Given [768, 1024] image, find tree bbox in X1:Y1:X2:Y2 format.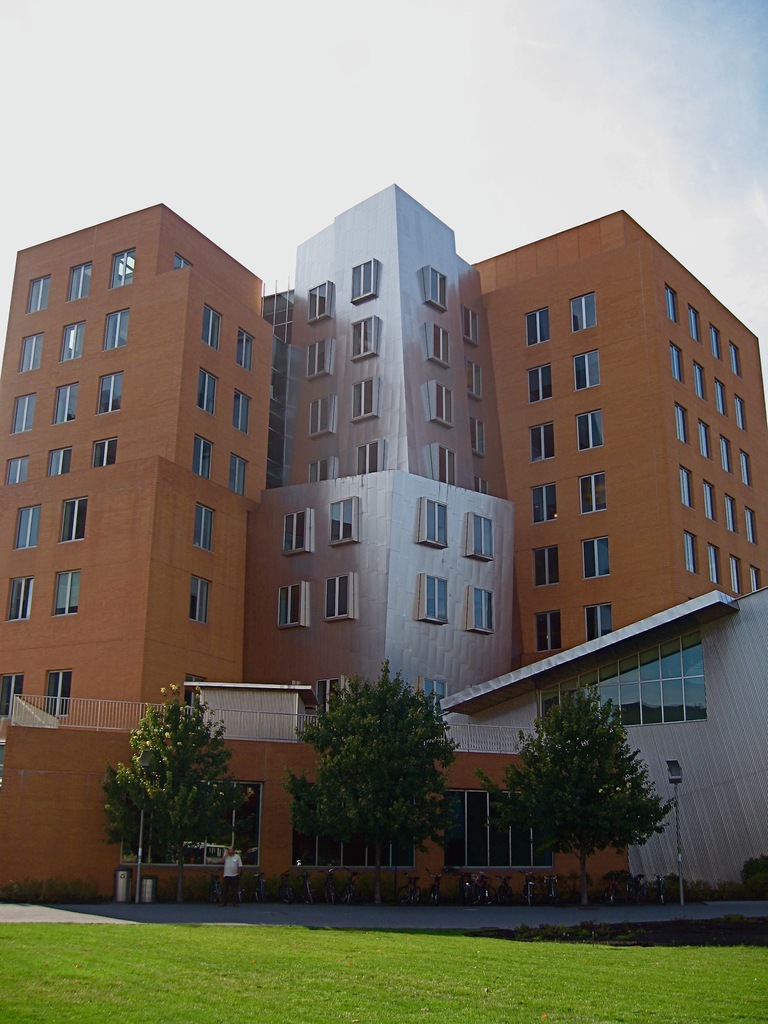
508:664:680:892.
